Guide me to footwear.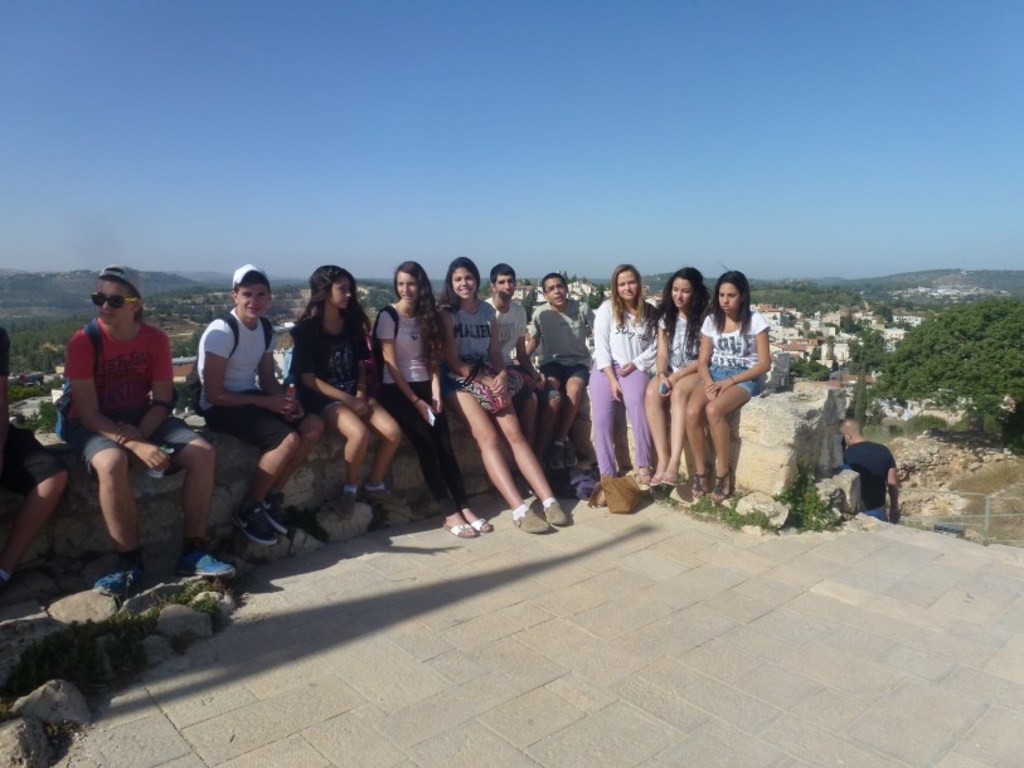
Guidance: [x1=686, y1=472, x2=710, y2=499].
